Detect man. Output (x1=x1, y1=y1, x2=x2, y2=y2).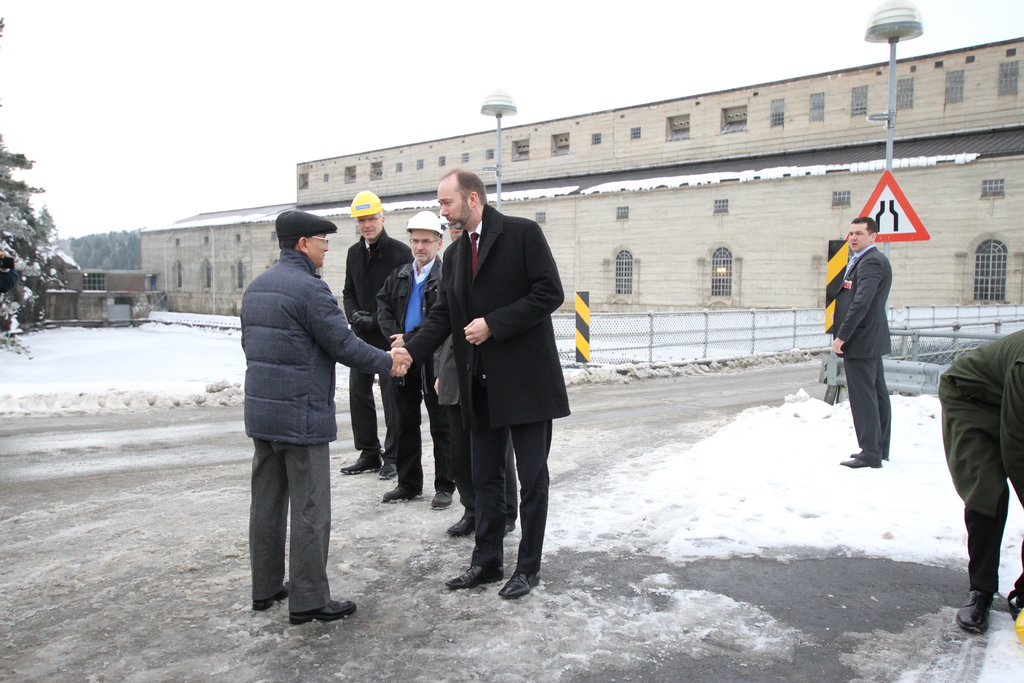
(x1=386, y1=165, x2=563, y2=605).
